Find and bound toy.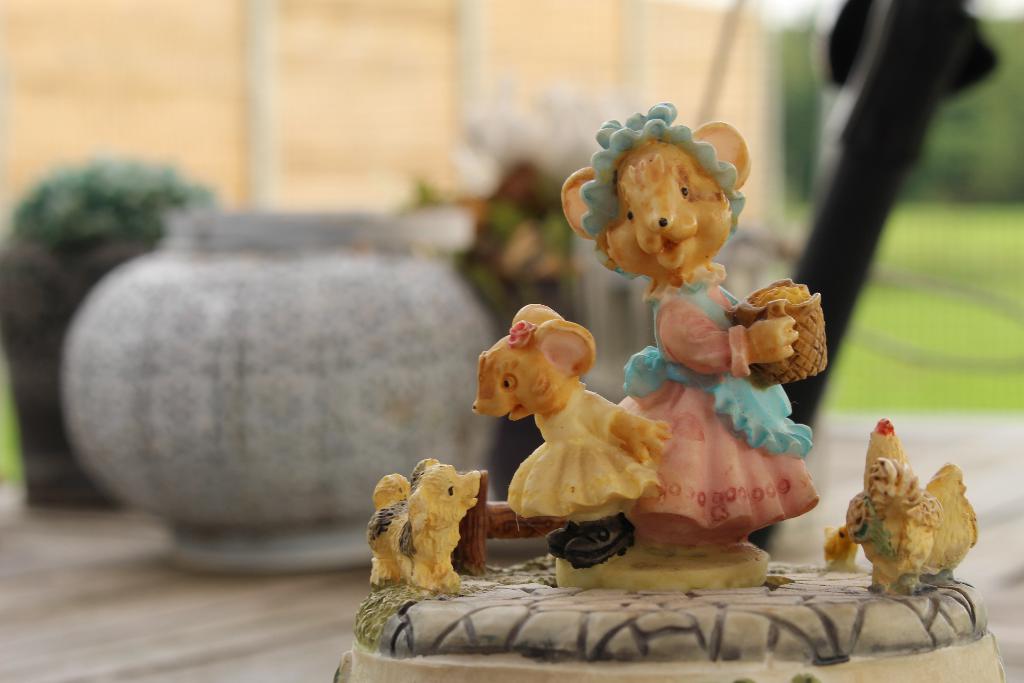
Bound: {"x1": 349, "y1": 447, "x2": 525, "y2": 598}.
